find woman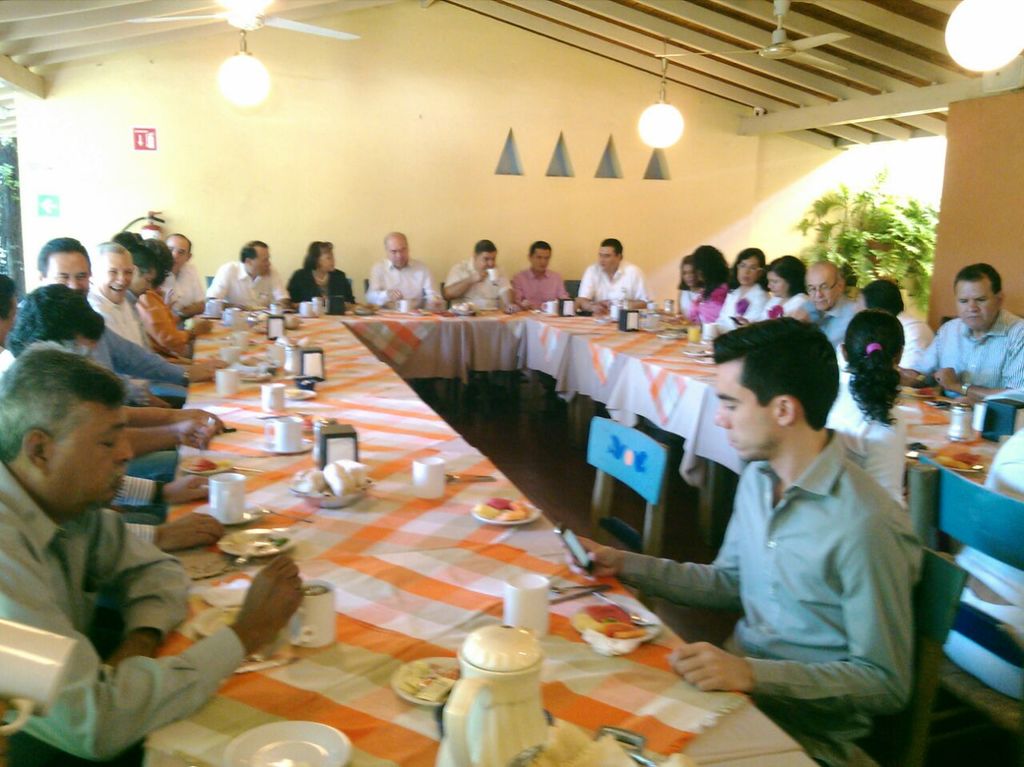
285/242/360/314
